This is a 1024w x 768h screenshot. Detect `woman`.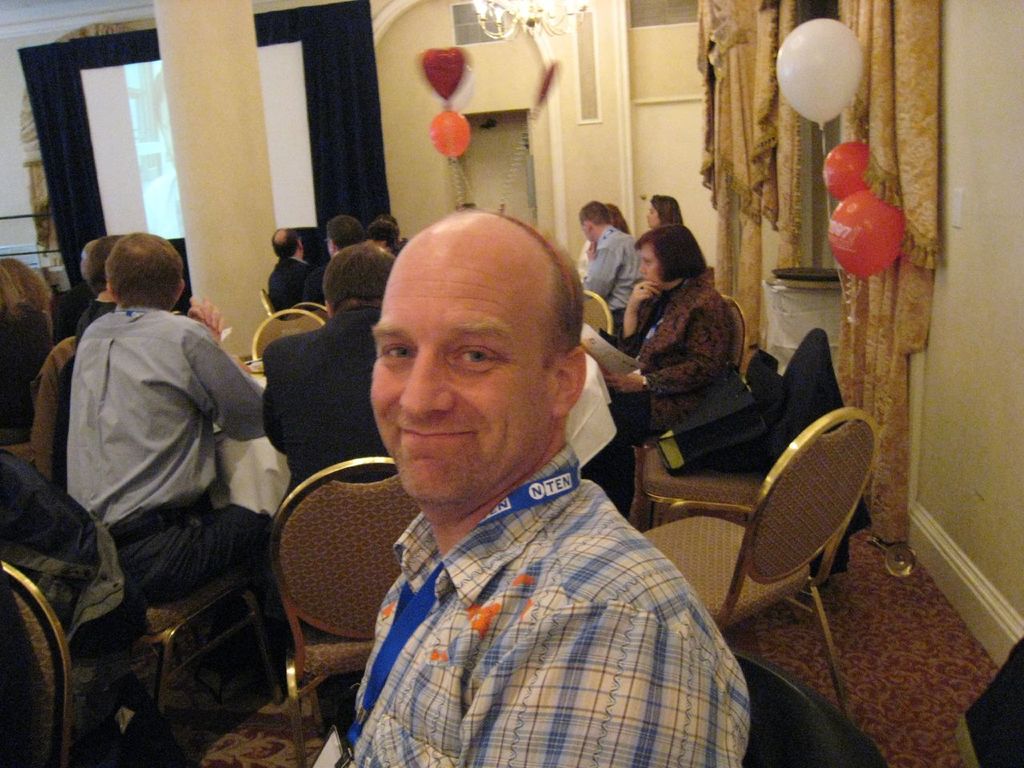
crop(54, 232, 126, 488).
